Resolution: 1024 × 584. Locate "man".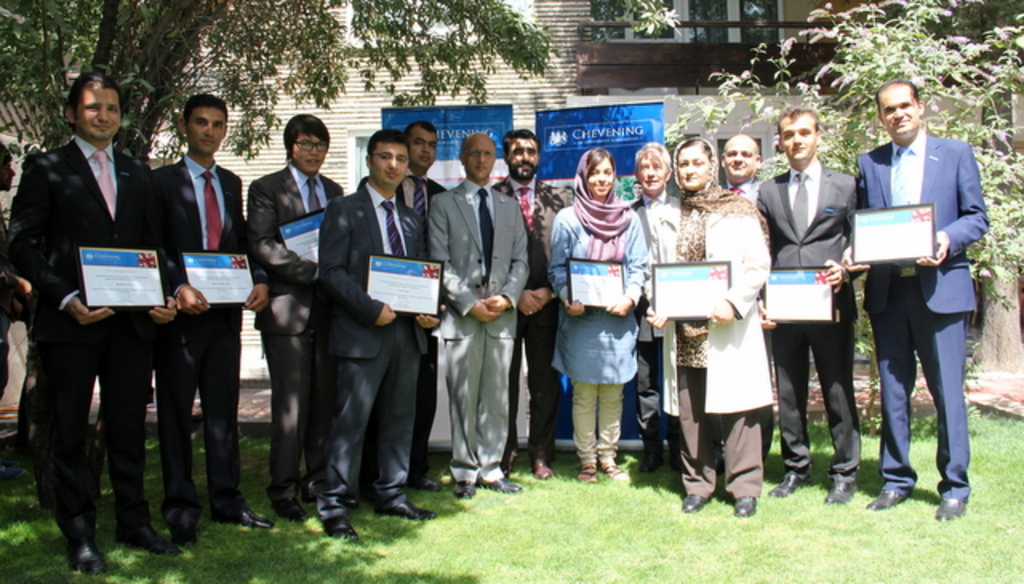
BBox(627, 139, 685, 474).
